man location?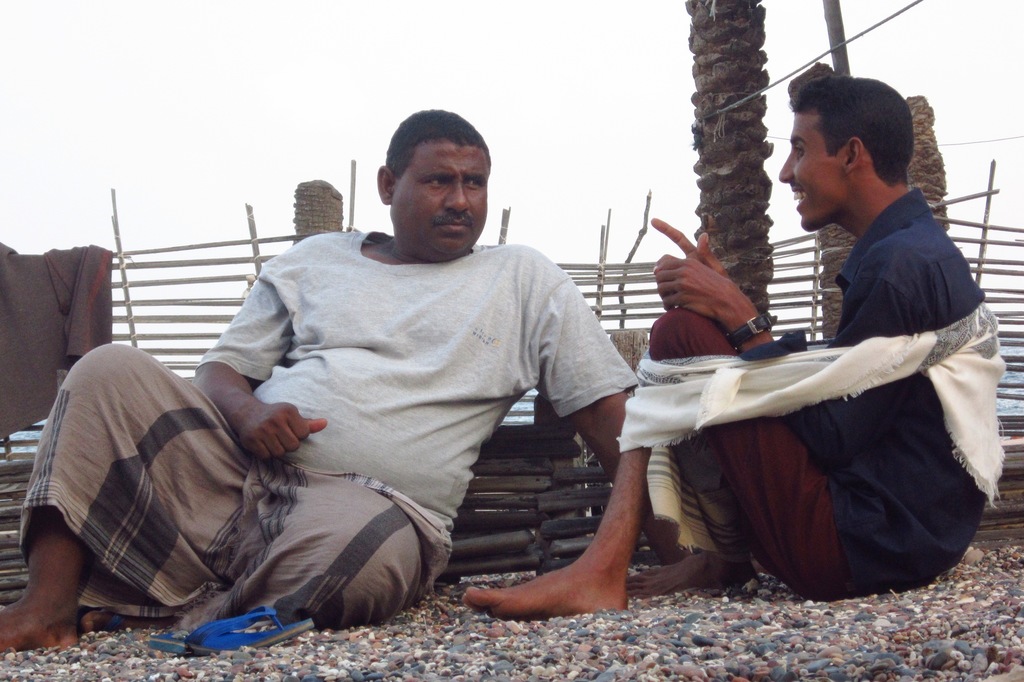
BBox(460, 63, 1009, 626)
